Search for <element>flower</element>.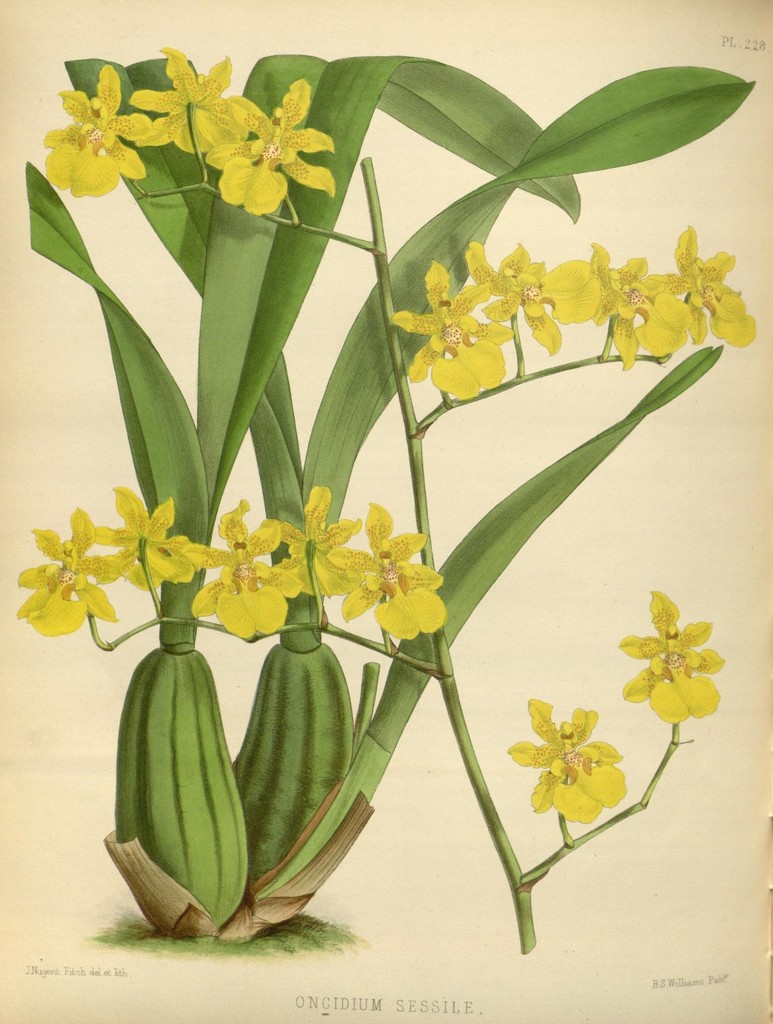
Found at crop(194, 71, 331, 207).
